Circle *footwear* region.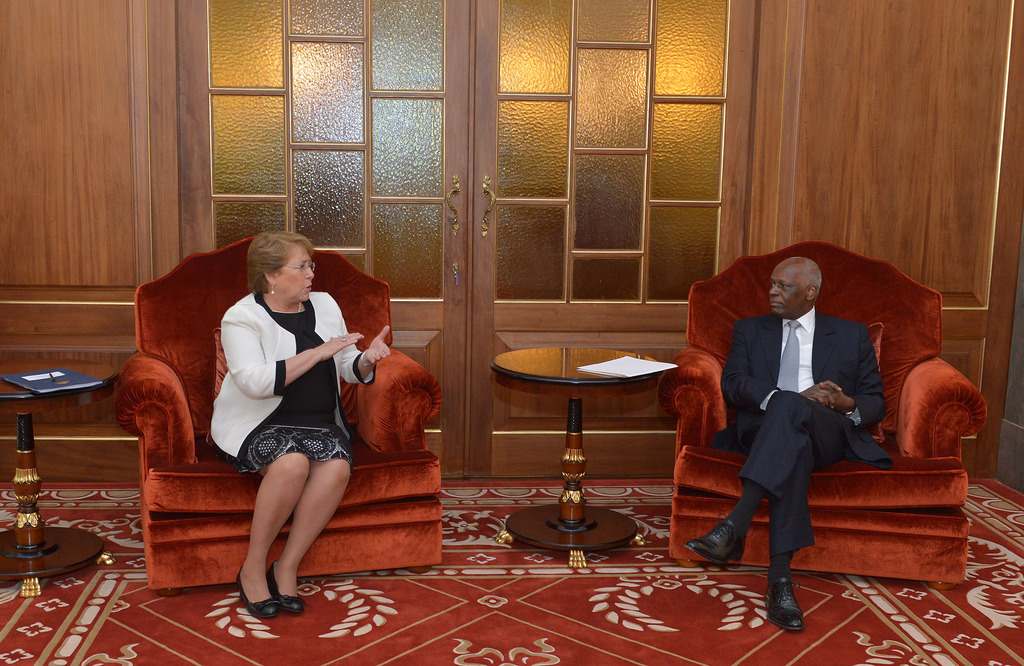
Region: 235 564 275 620.
